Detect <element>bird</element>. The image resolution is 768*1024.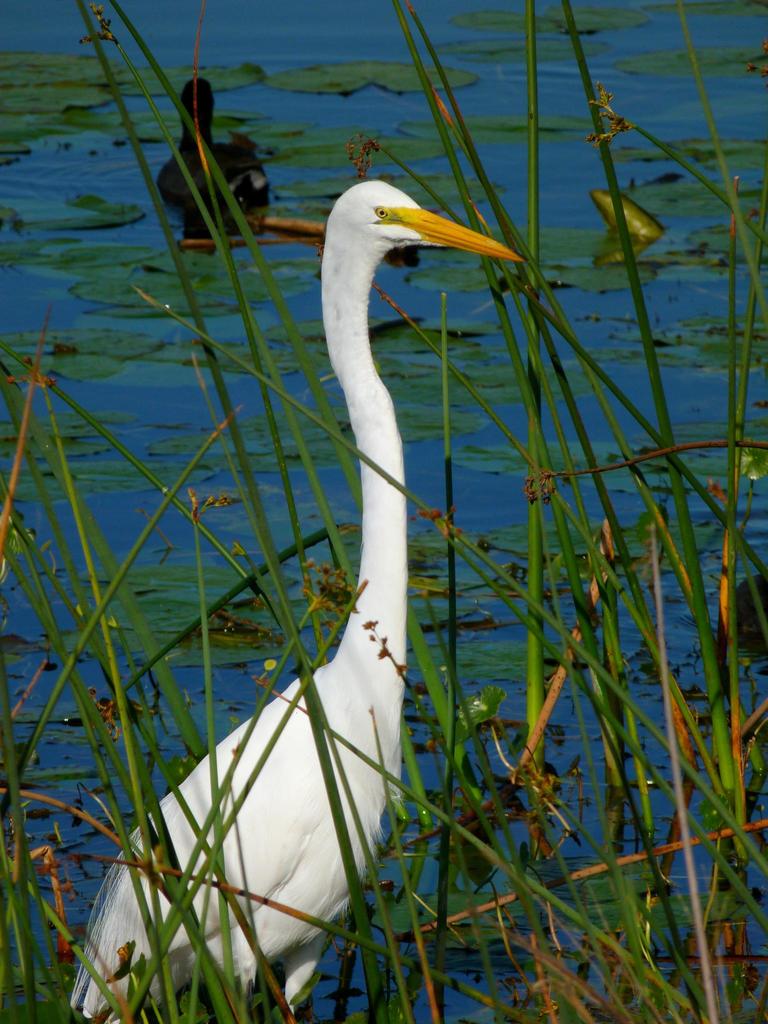
pyautogui.locateOnScreen(155, 205, 529, 969).
